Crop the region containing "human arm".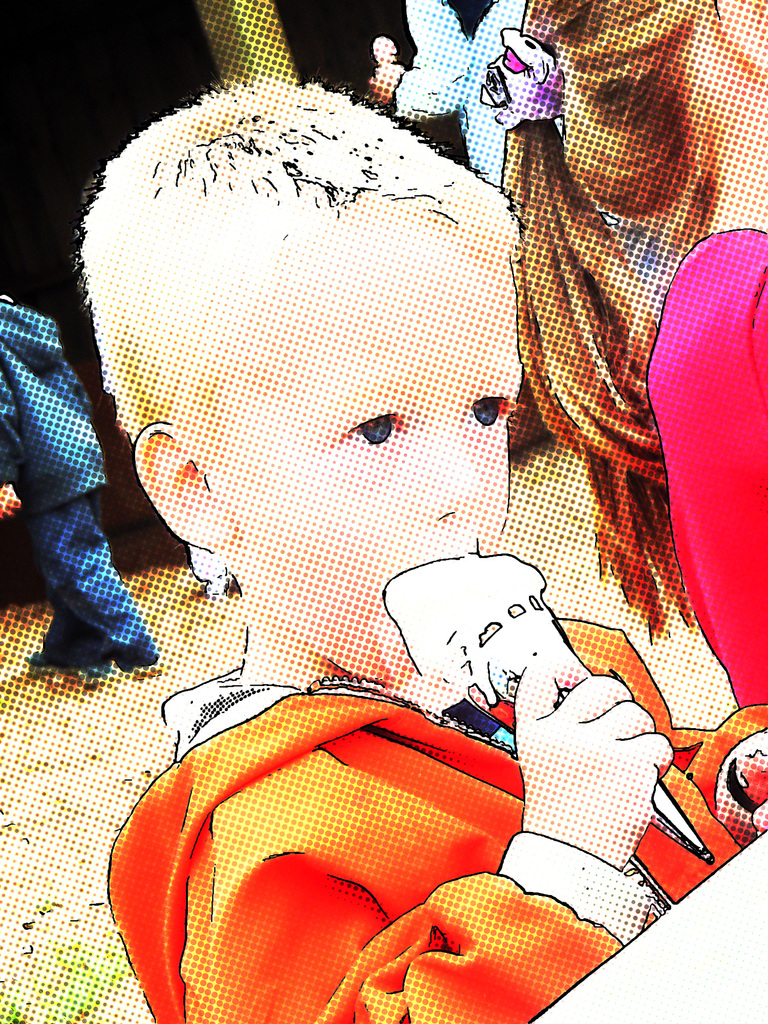
Crop region: 136, 691, 707, 1023.
